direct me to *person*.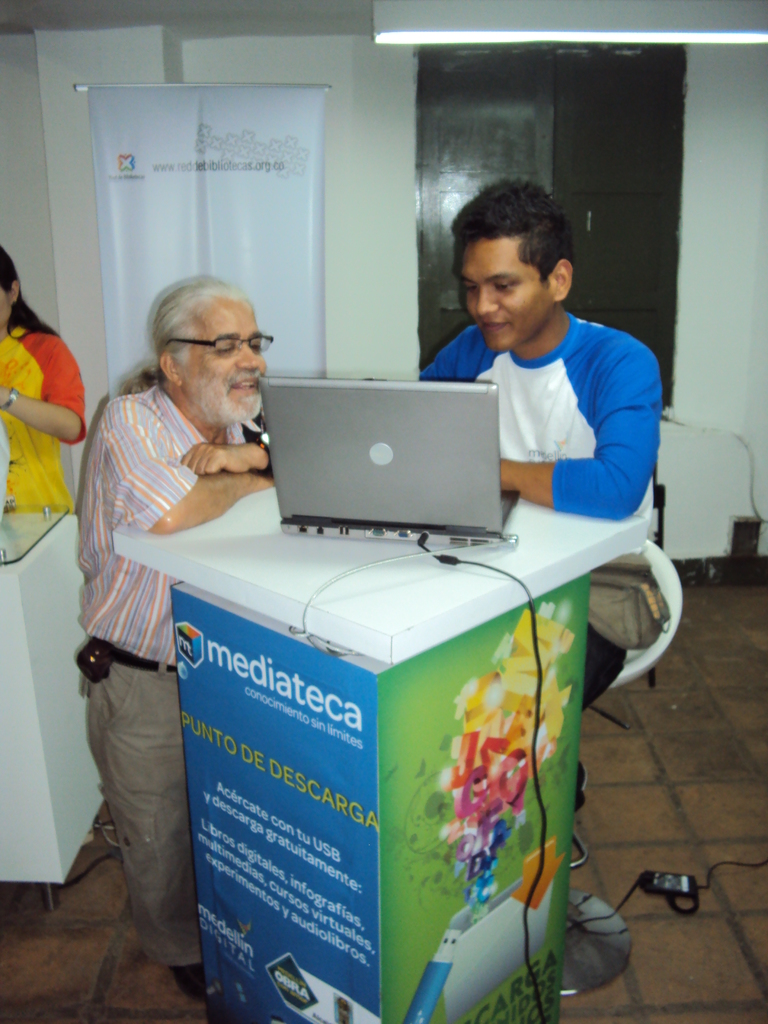
Direction: left=0, top=234, right=86, bottom=521.
